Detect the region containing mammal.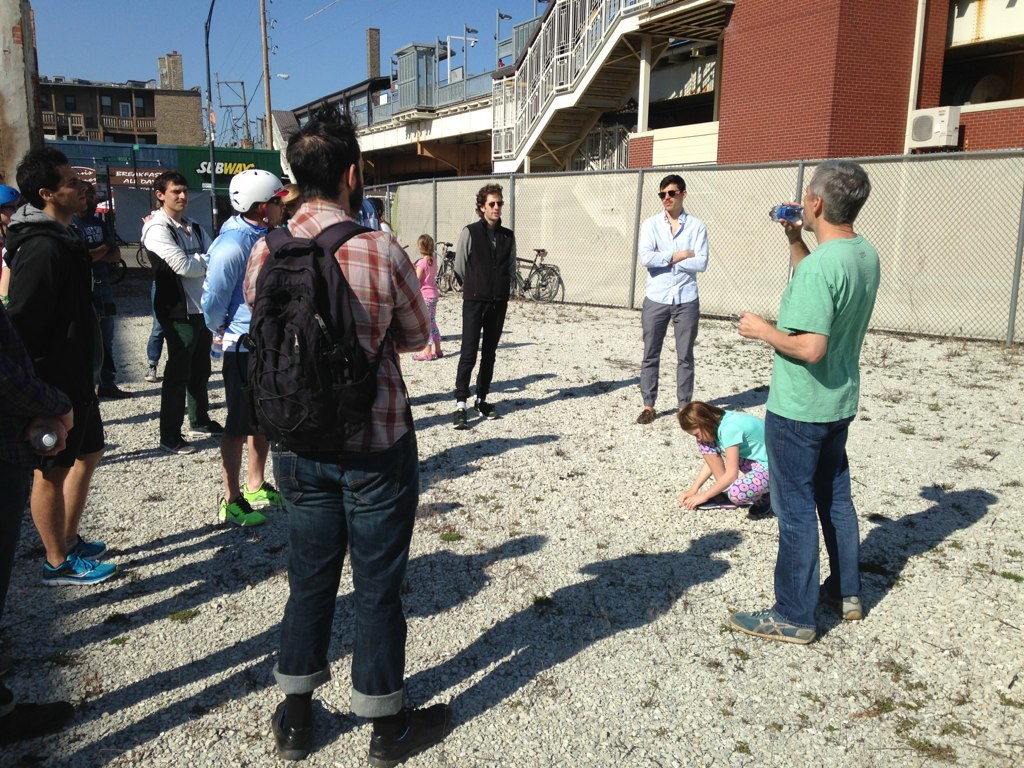
[left=676, top=397, right=765, bottom=512].
